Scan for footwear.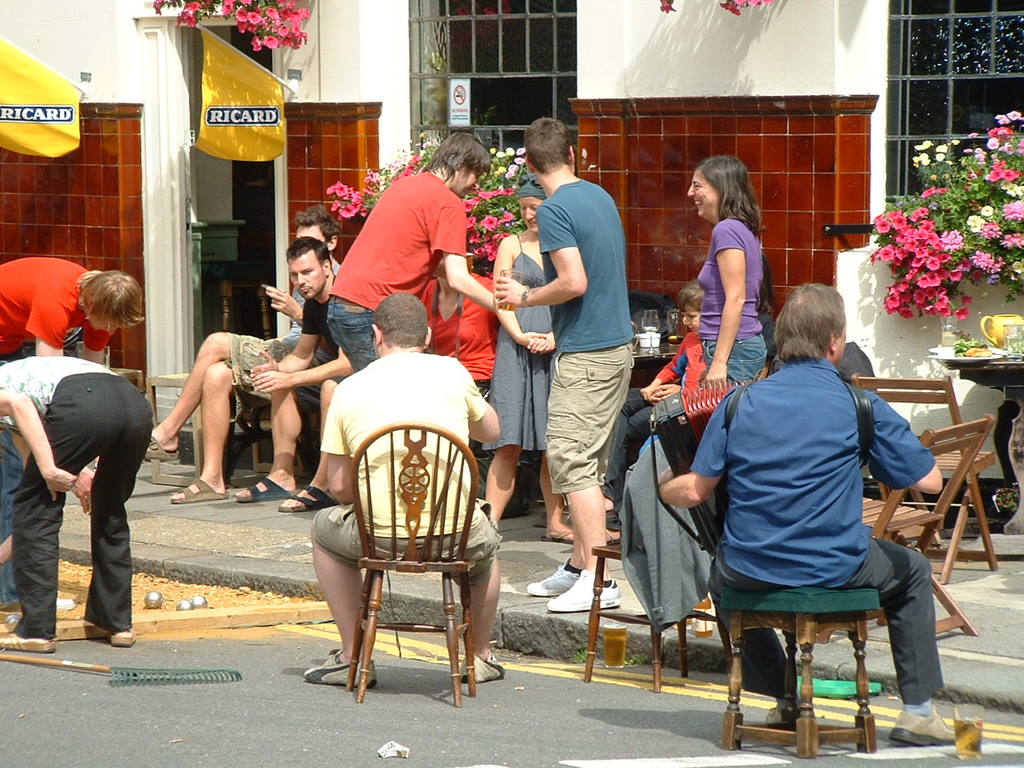
Scan result: <bbox>889, 706, 958, 746</bbox>.
